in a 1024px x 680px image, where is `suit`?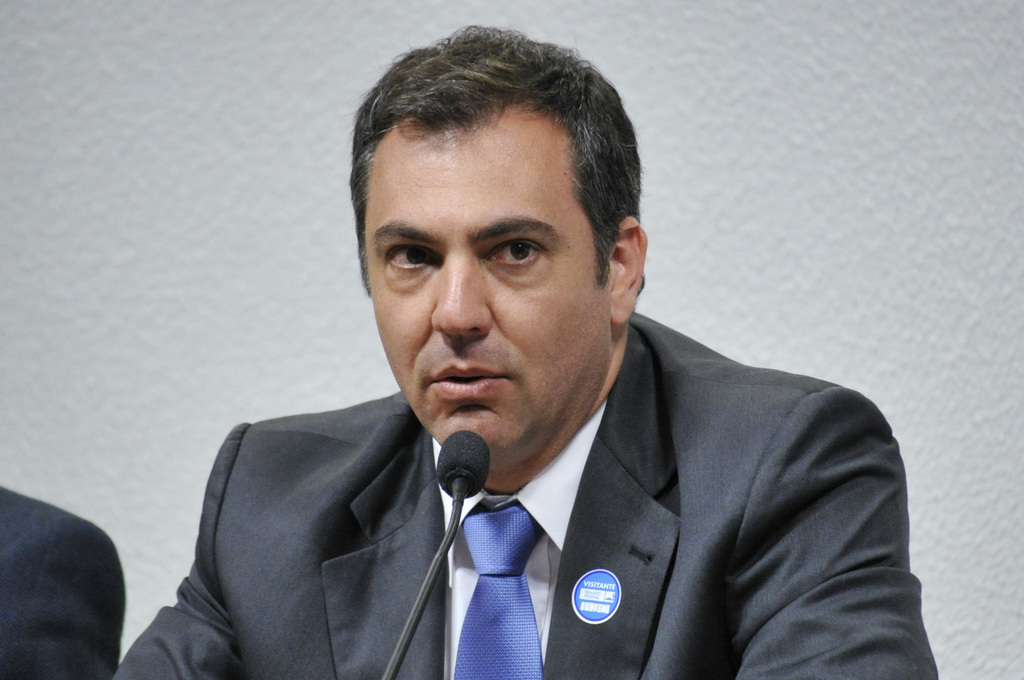
x1=112, y1=312, x2=938, y2=679.
